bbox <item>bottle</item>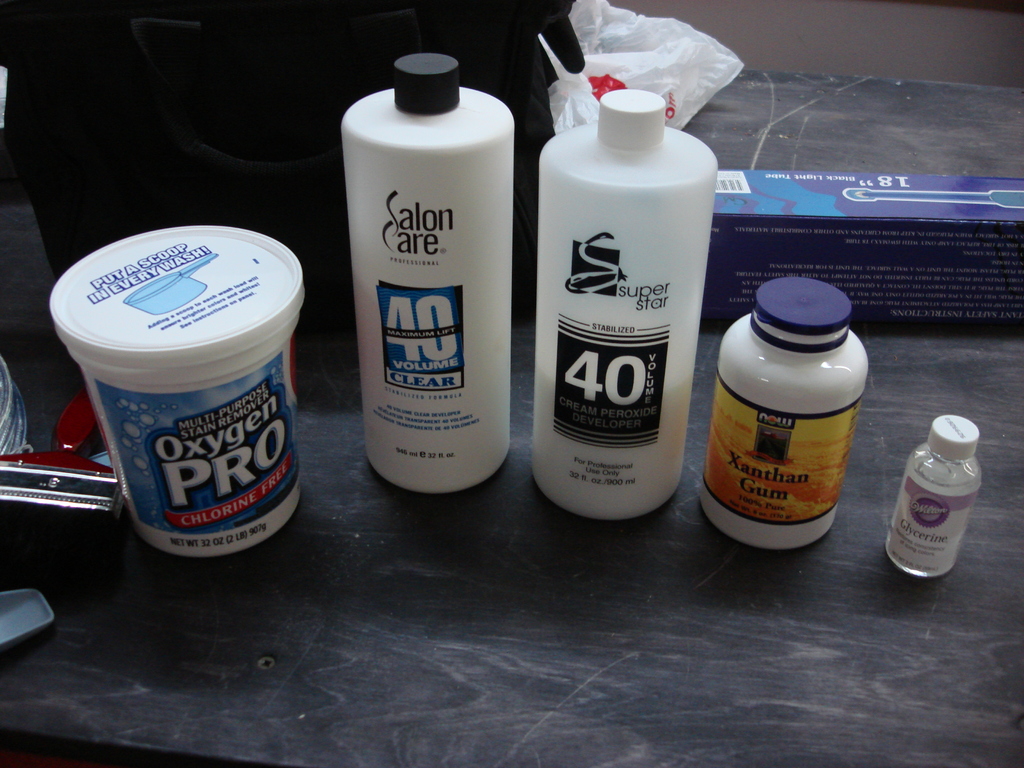
697,262,868,543
